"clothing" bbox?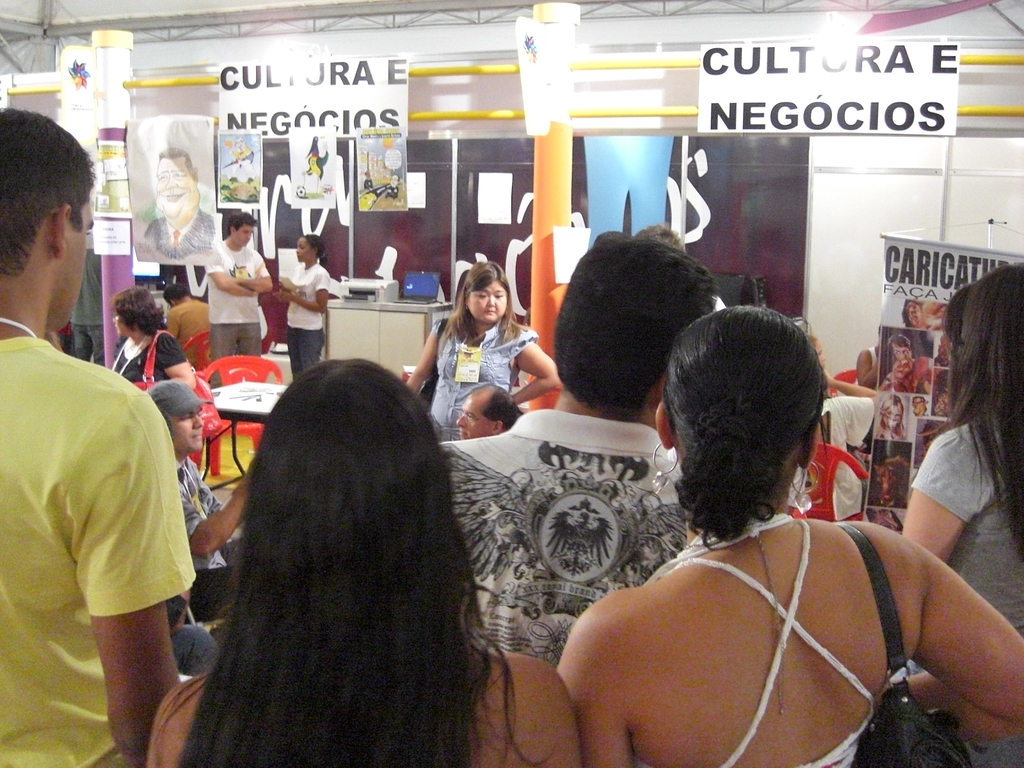
232:148:256:179
